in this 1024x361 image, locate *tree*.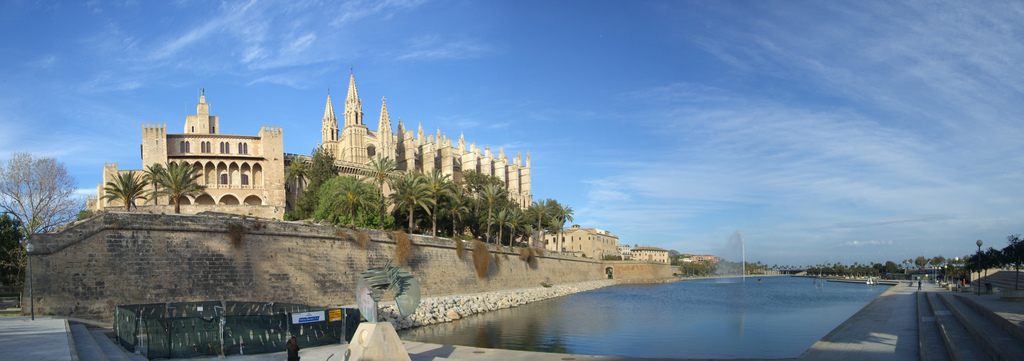
Bounding box: 96/166/150/209.
